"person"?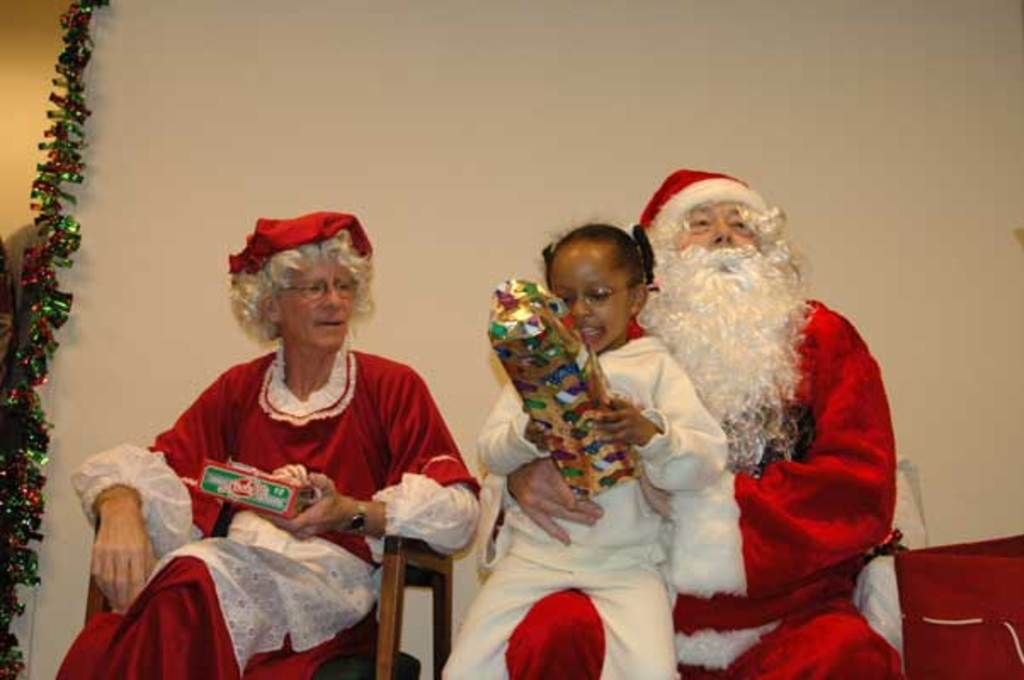
444/219/728/678
